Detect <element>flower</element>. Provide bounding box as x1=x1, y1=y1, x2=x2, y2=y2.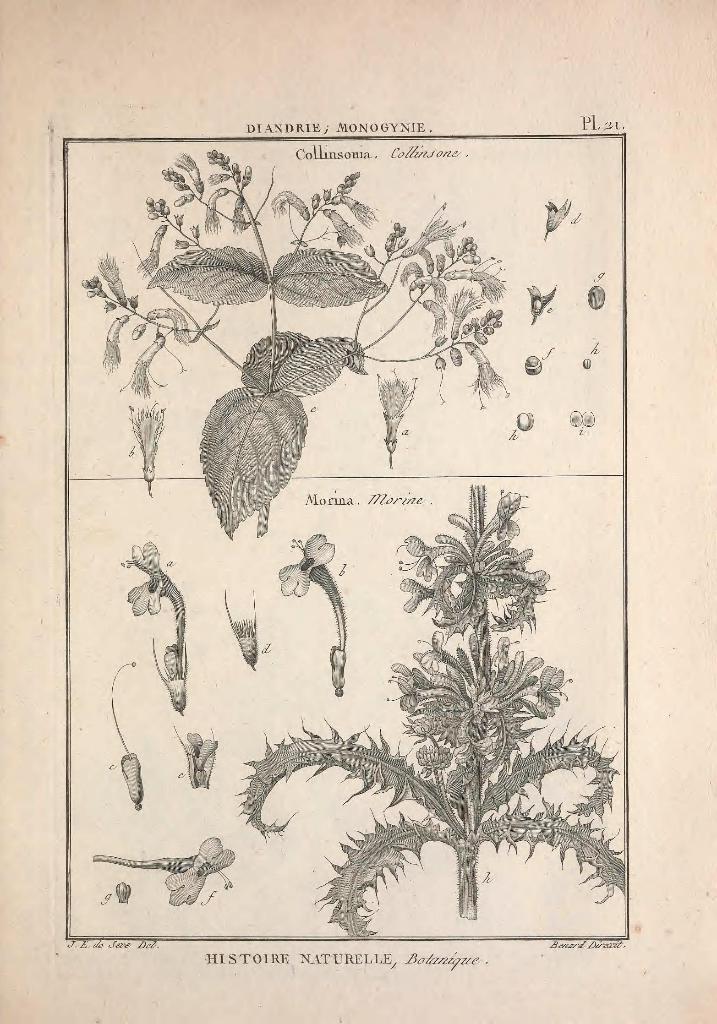
x1=115, y1=541, x2=169, y2=620.
